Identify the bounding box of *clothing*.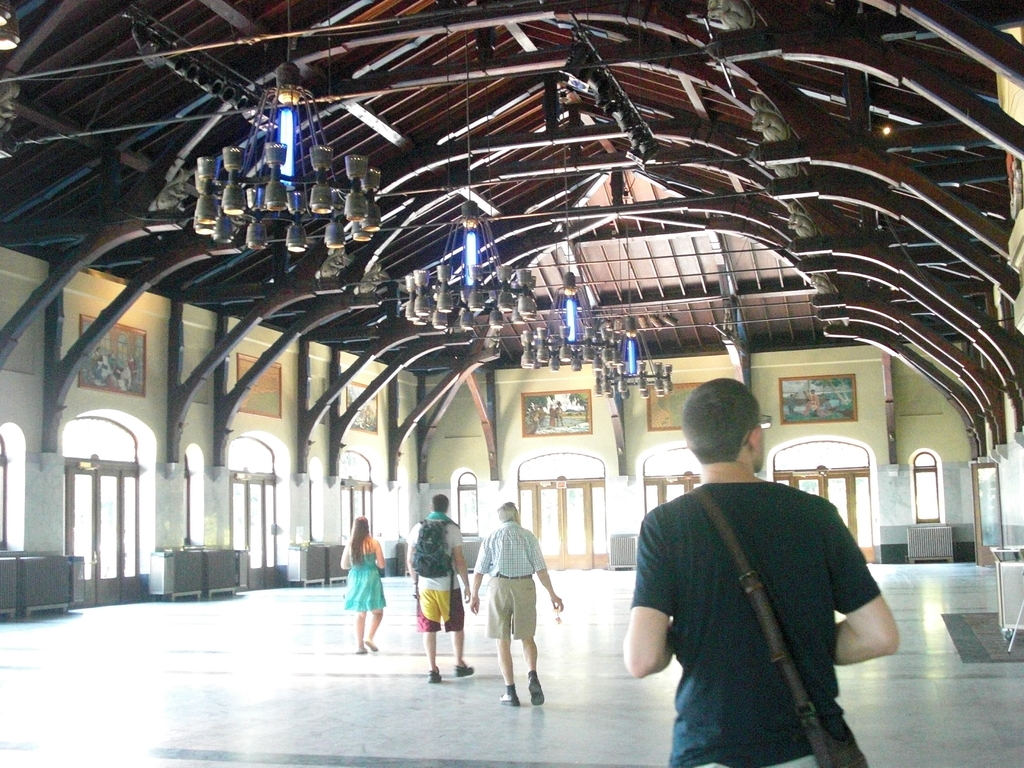
detection(474, 518, 547, 637).
